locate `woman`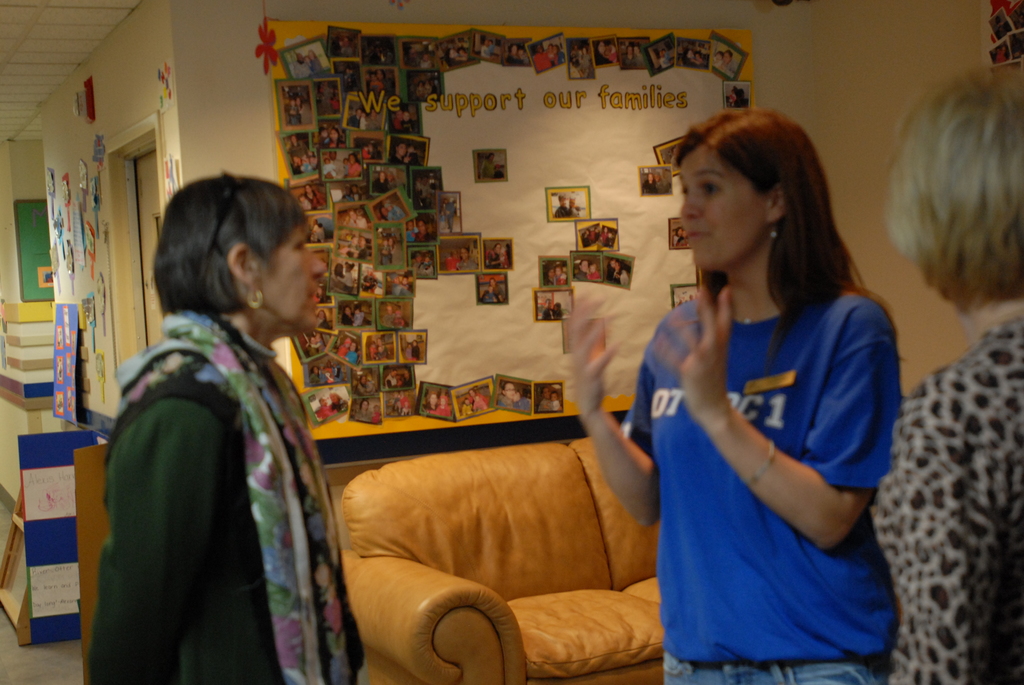
<box>496,380,517,411</box>
